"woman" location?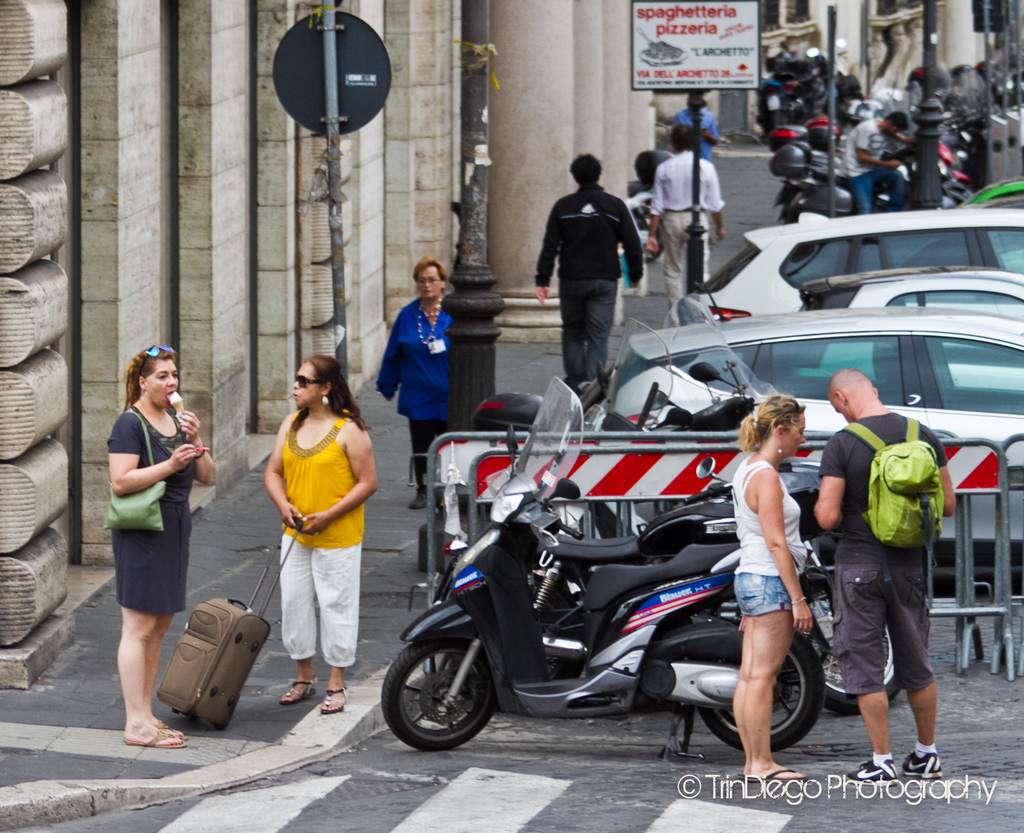
[left=105, top=343, right=212, bottom=744]
